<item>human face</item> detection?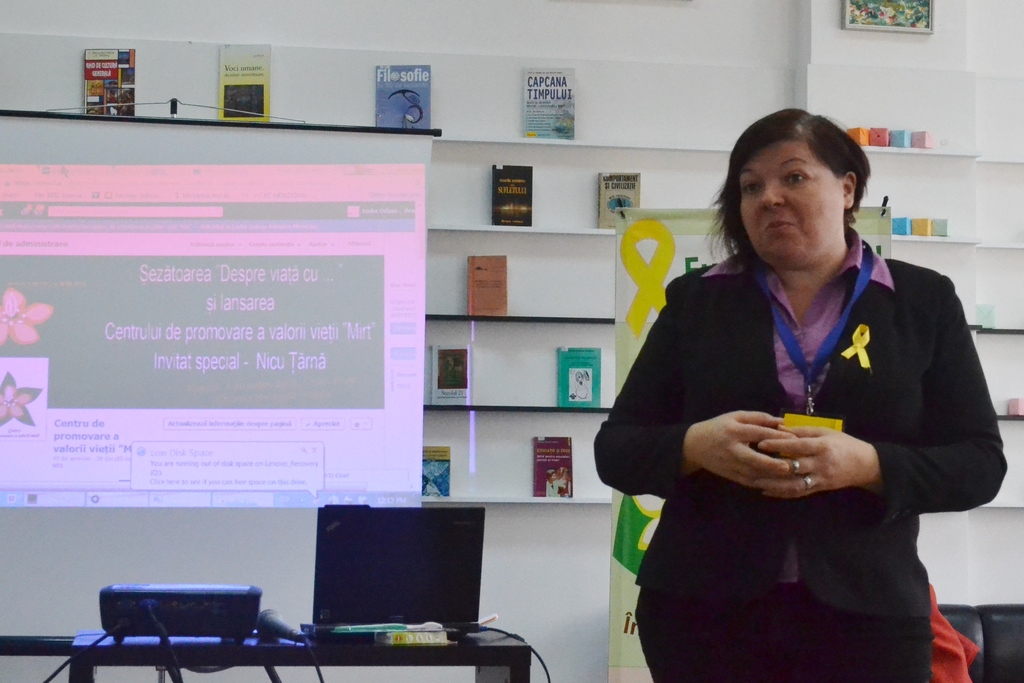
[left=740, top=141, right=842, bottom=260]
